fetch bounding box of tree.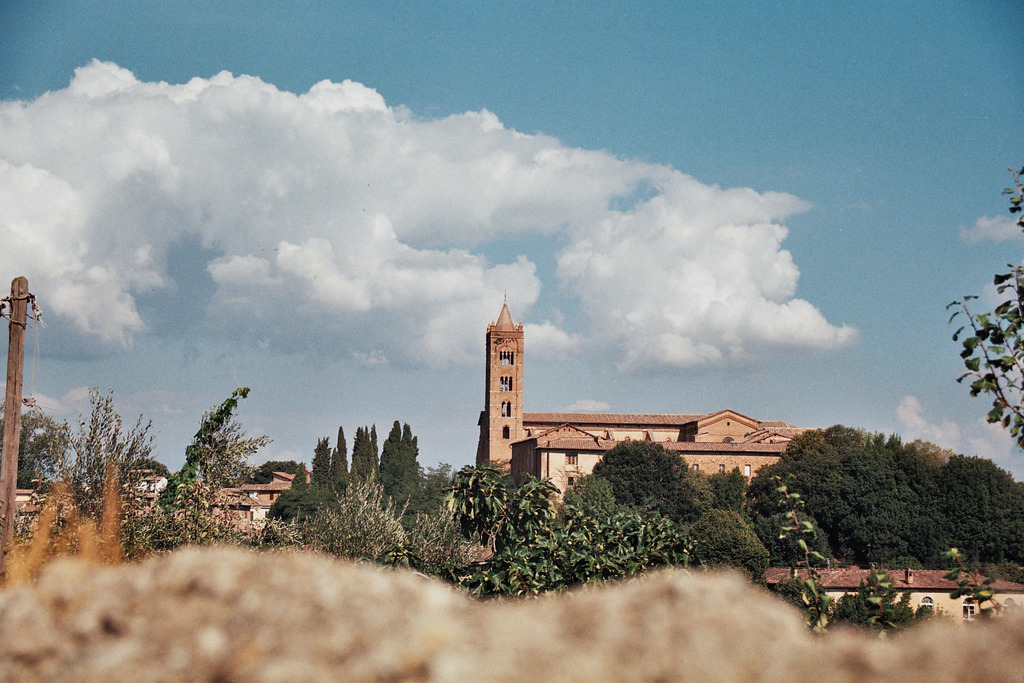
Bbox: crop(301, 469, 413, 554).
